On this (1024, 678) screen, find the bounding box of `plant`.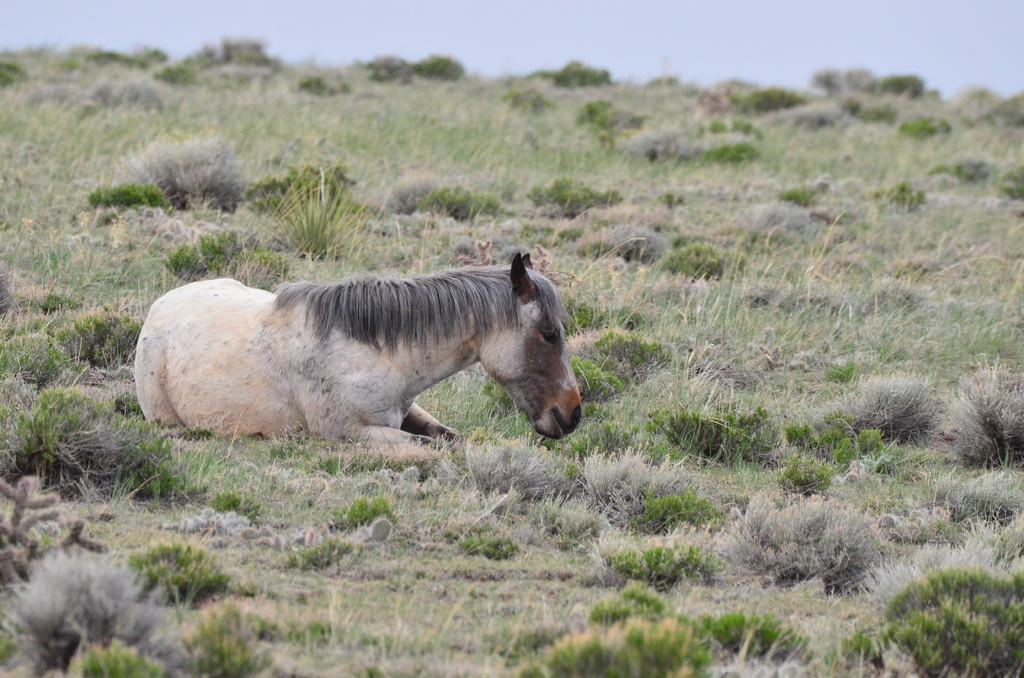
Bounding box: [left=198, top=578, right=267, bottom=677].
